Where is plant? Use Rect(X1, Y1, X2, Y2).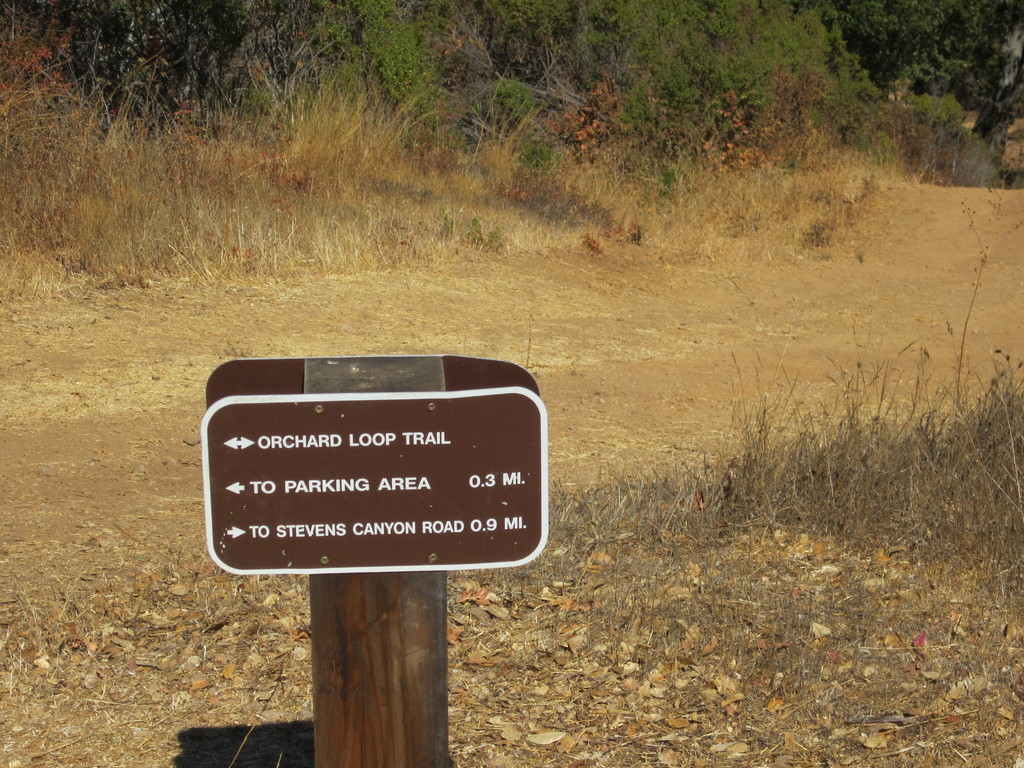
Rect(634, 151, 686, 208).
